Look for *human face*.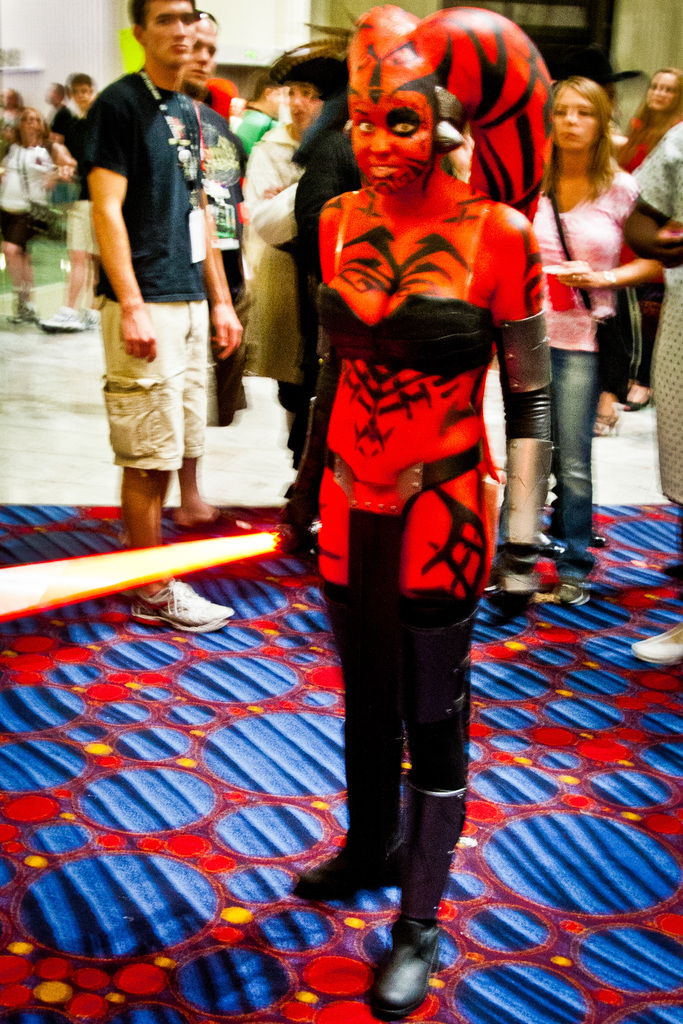
Found: box=[143, 0, 202, 69].
